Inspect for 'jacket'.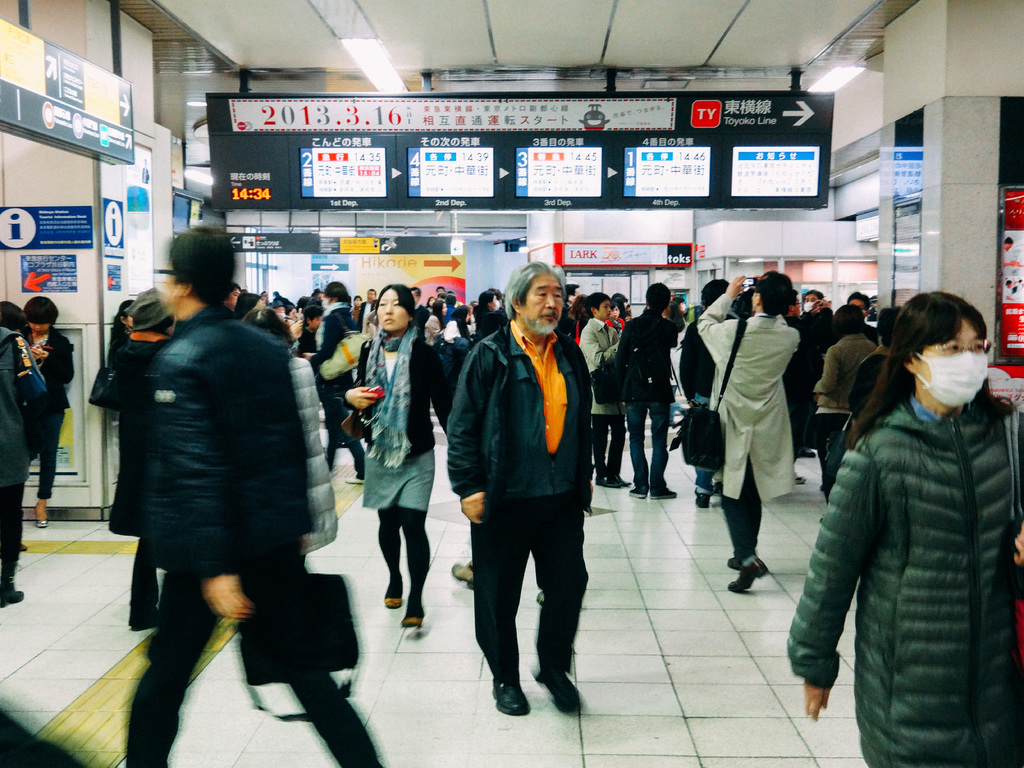
Inspection: x1=692, y1=289, x2=806, y2=497.
